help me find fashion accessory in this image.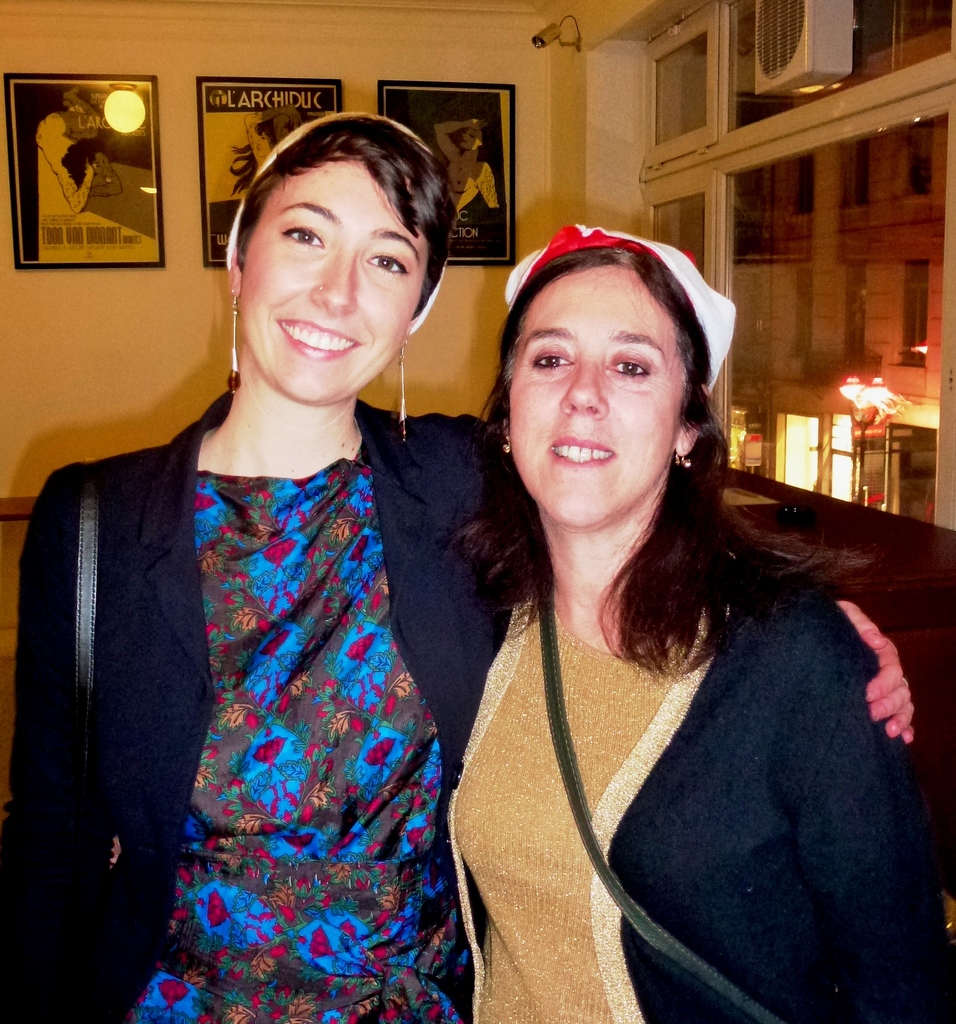
Found it: x1=538 y1=561 x2=788 y2=1023.
